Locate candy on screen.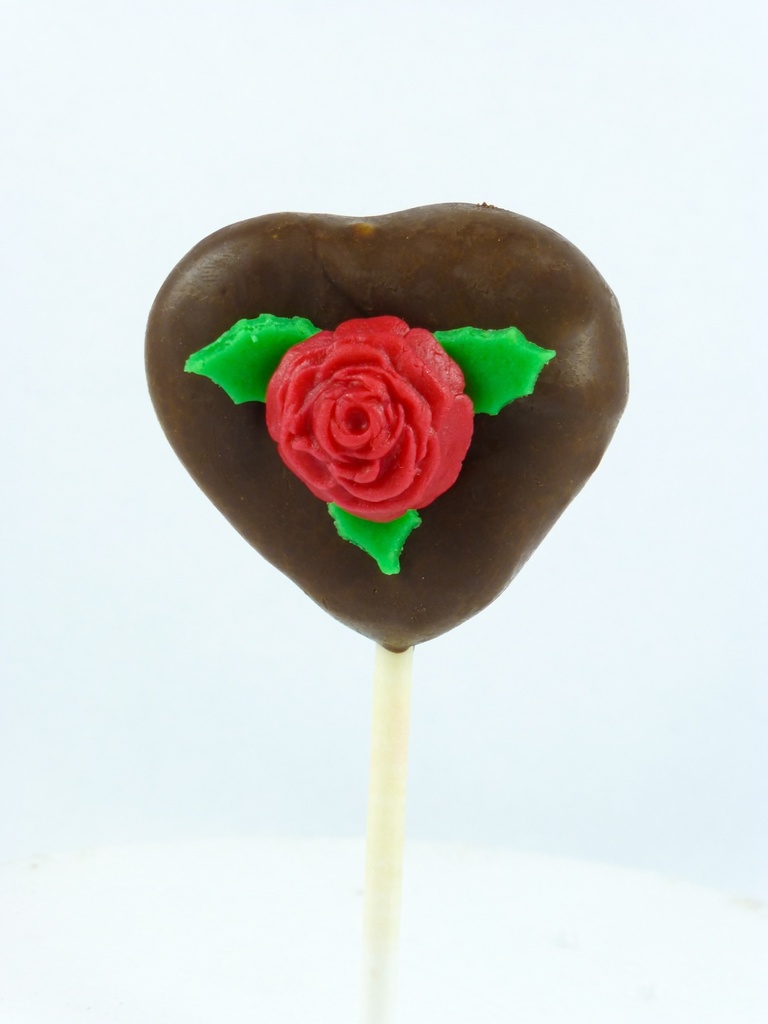
On screen at <bbox>138, 198, 637, 659</bbox>.
